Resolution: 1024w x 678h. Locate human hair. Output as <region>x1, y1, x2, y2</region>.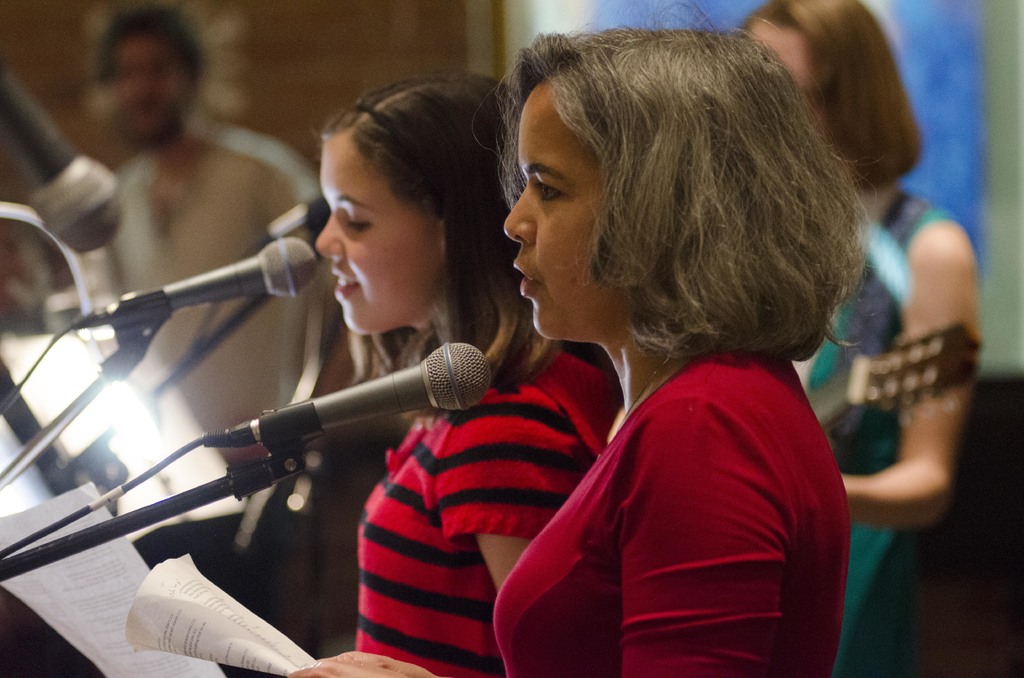
<region>725, 0, 934, 213</region>.
